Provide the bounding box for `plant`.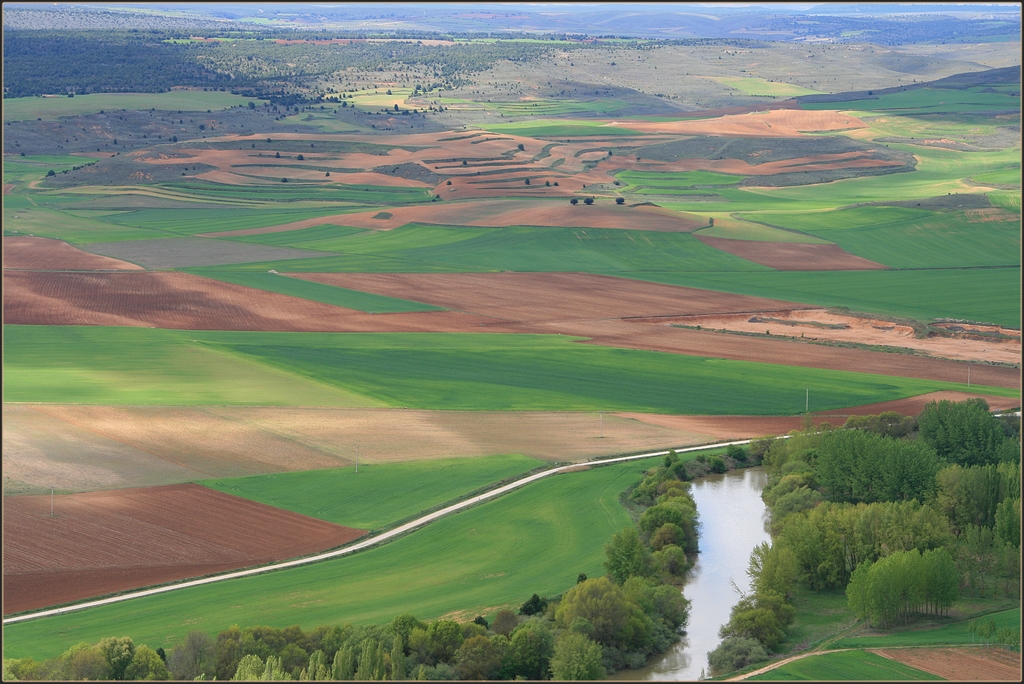
crop(741, 644, 951, 683).
